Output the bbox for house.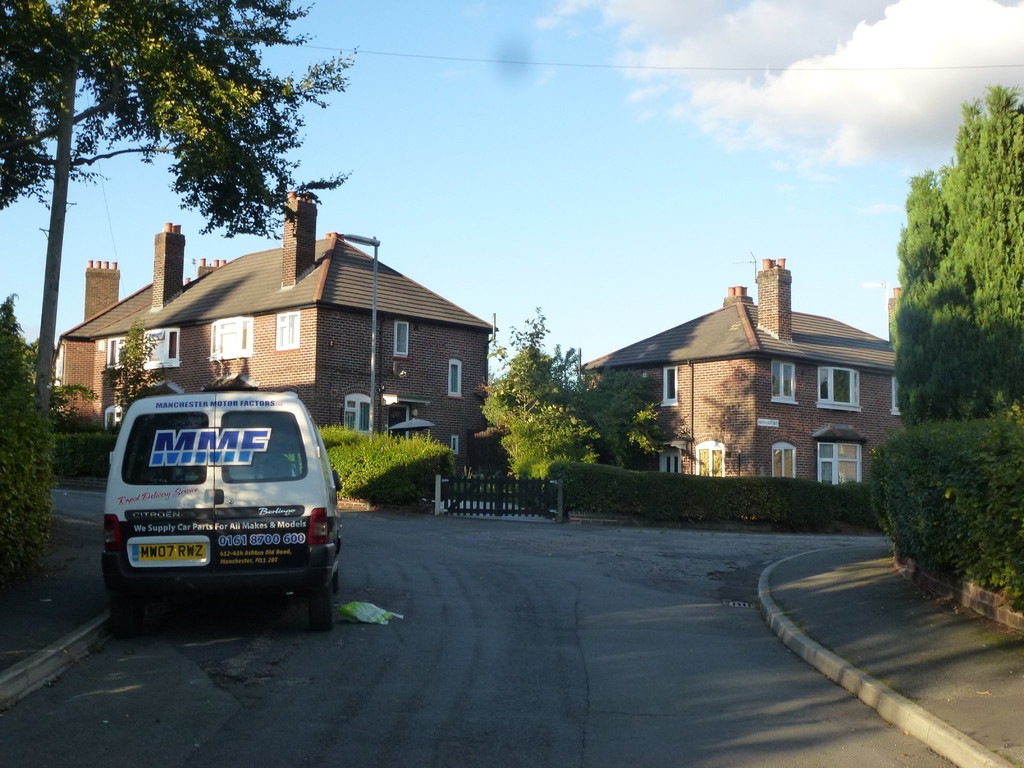
x1=49, y1=188, x2=501, y2=485.
